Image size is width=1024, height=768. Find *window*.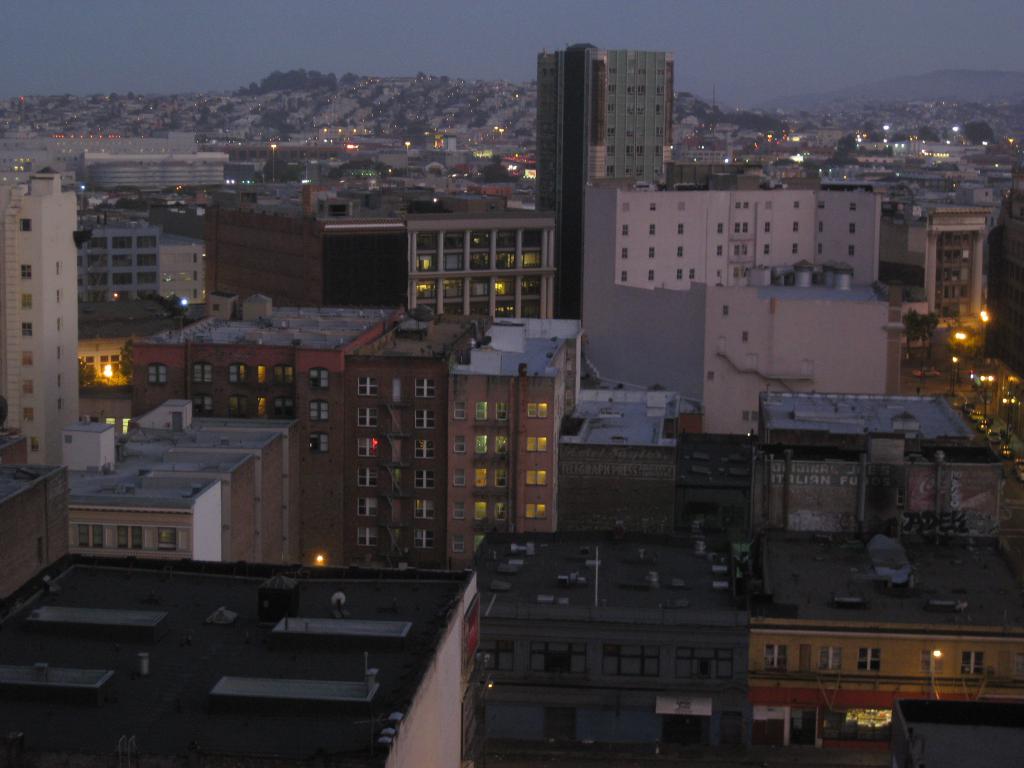
(x1=769, y1=646, x2=787, y2=673).
